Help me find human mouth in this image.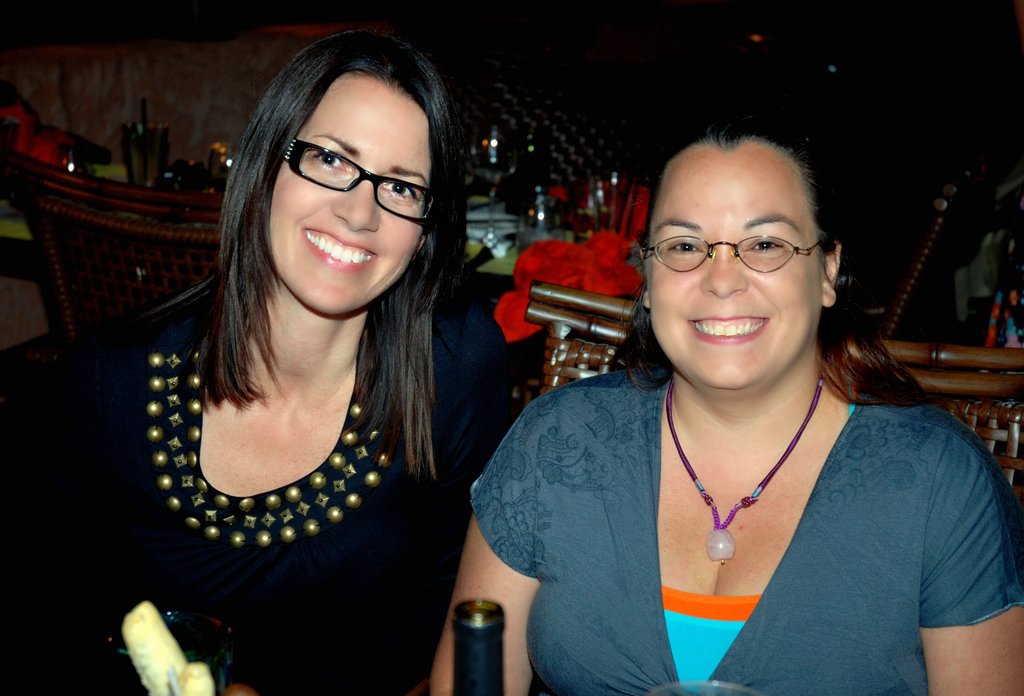
Found it: {"x1": 683, "y1": 314, "x2": 776, "y2": 346}.
